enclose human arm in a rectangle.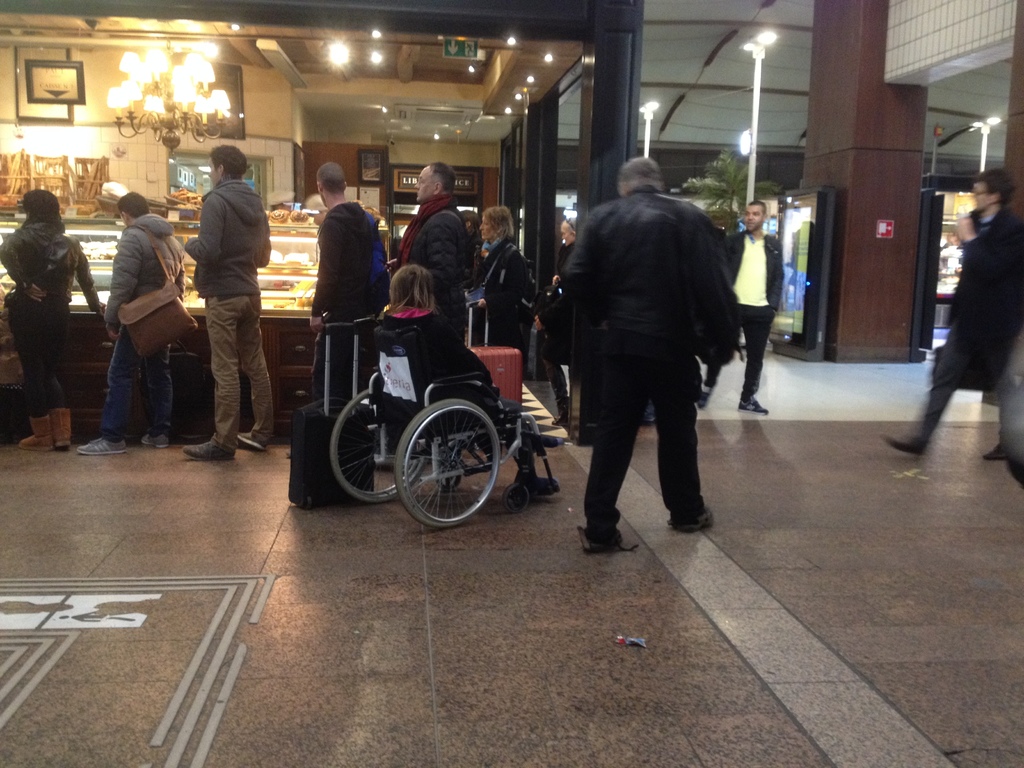
select_region(0, 214, 48, 310).
